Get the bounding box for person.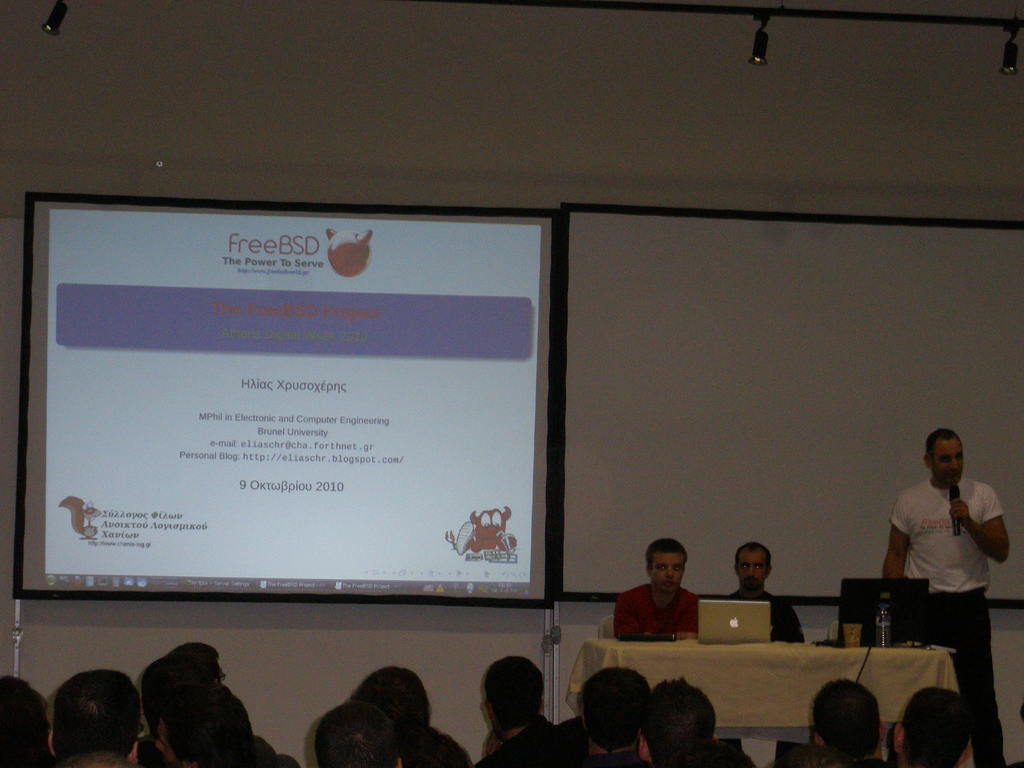
left=639, top=676, right=722, bottom=767.
